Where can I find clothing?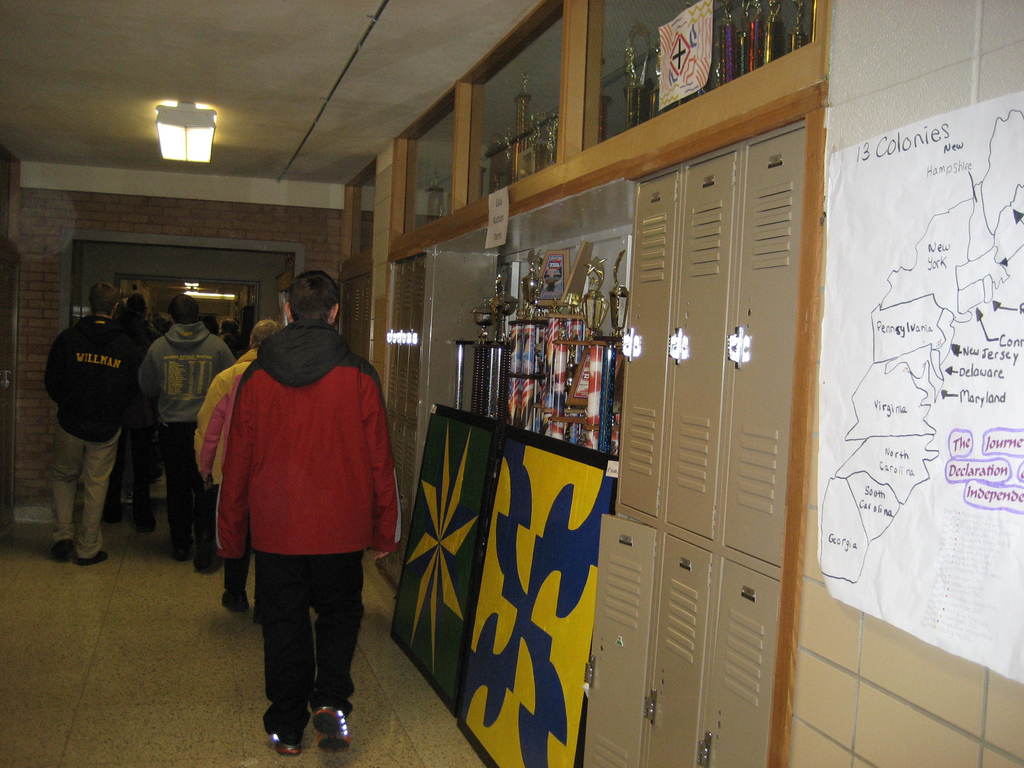
You can find it at 138, 320, 231, 550.
